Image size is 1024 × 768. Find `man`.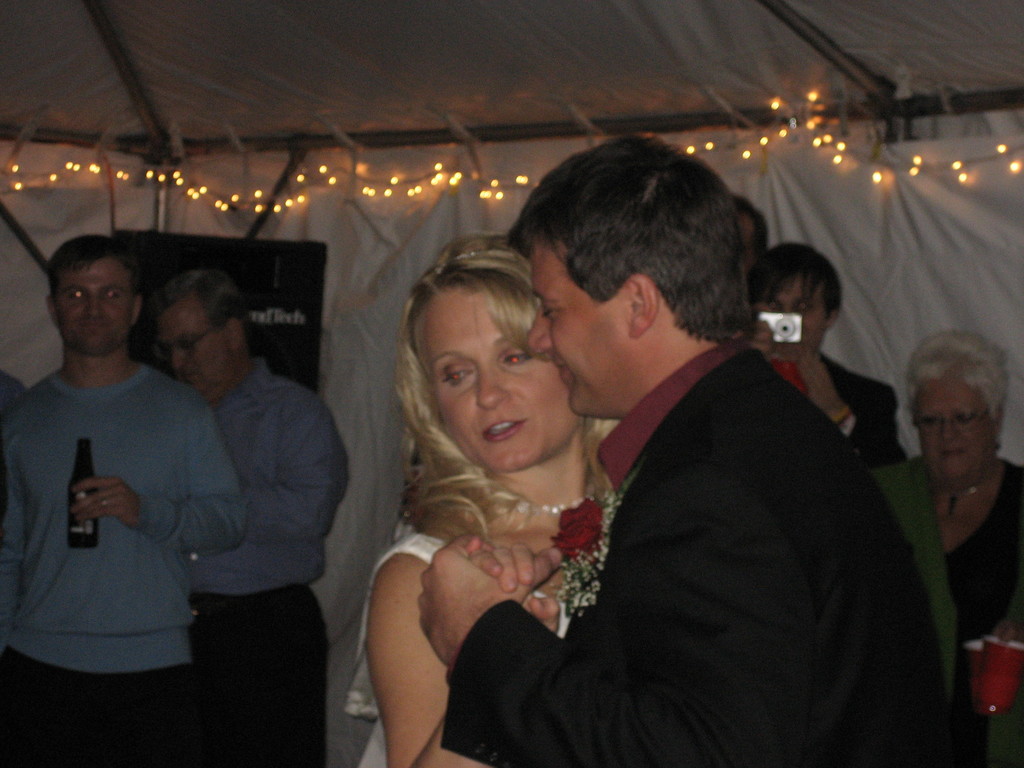
rect(137, 266, 346, 767).
